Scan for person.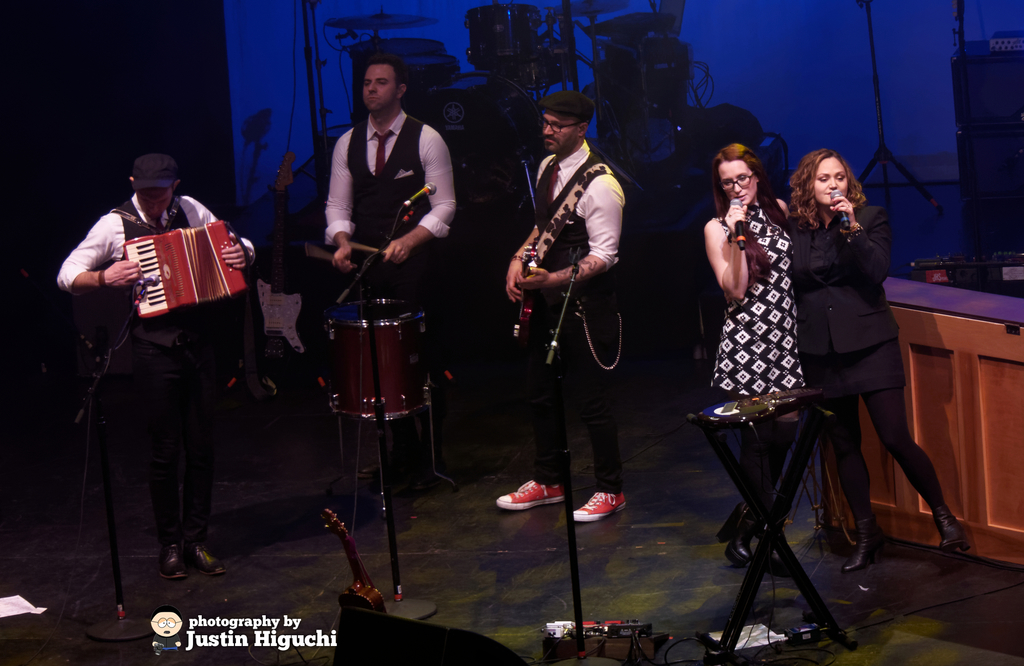
Scan result: bbox(52, 153, 260, 580).
